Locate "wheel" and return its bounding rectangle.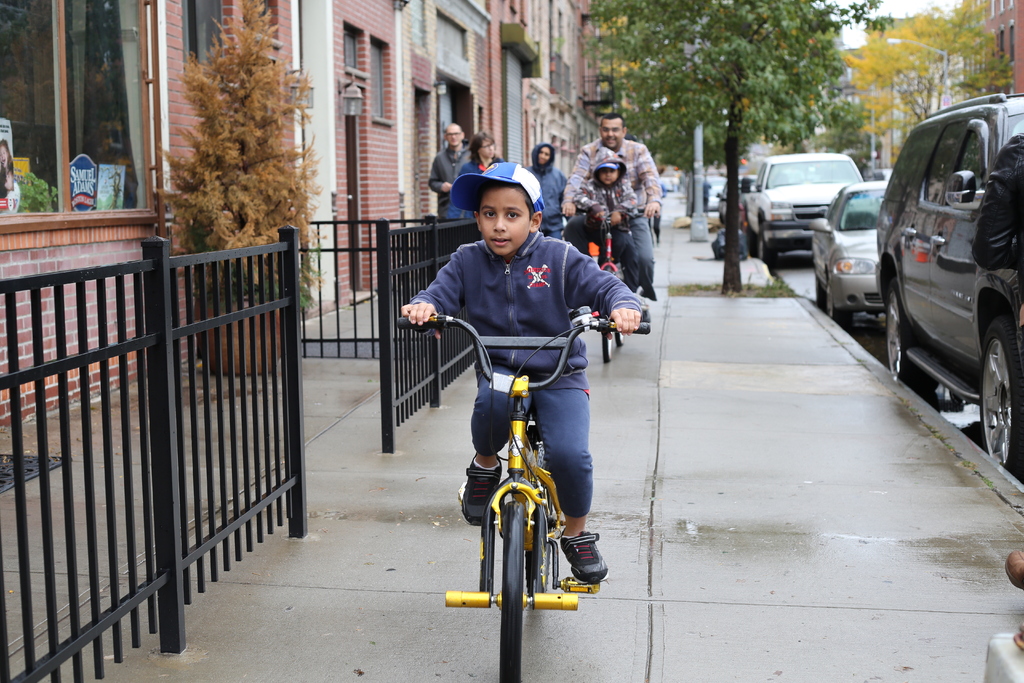
bbox(887, 281, 938, 383).
